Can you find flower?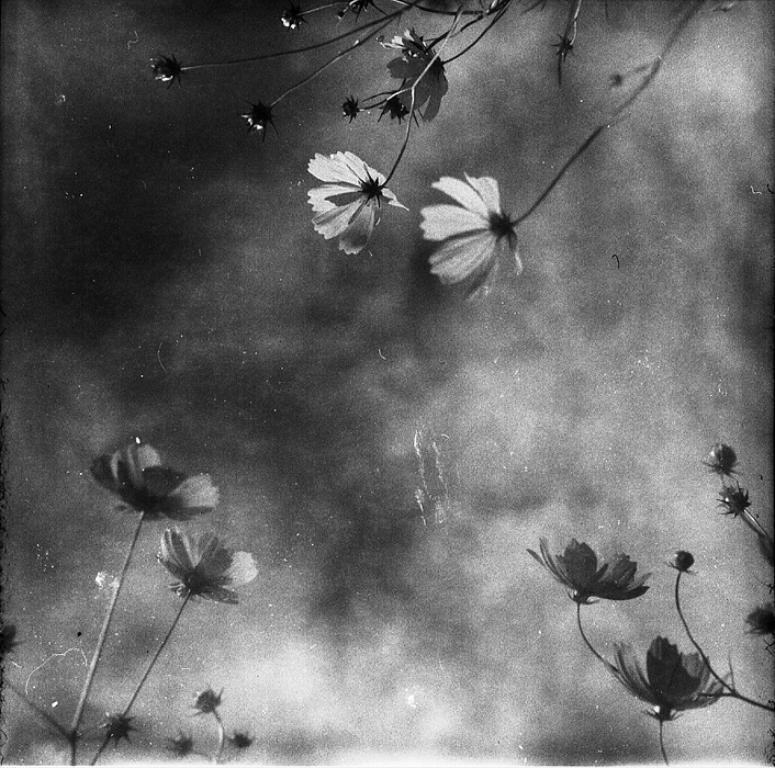
Yes, bounding box: locate(600, 631, 737, 723).
